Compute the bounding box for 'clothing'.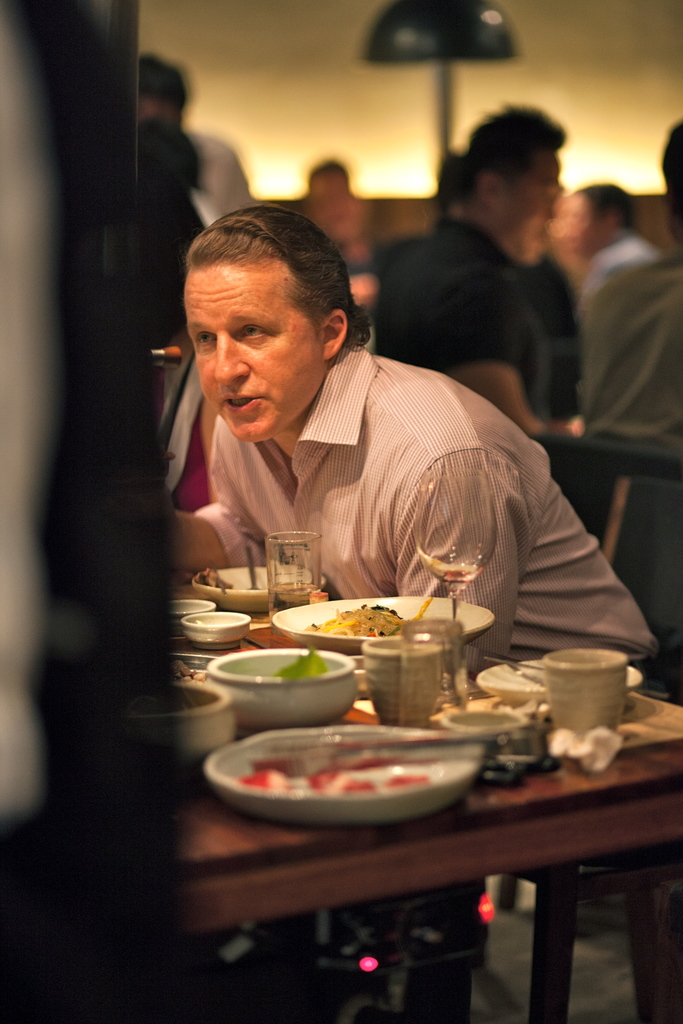
124:305:604:610.
